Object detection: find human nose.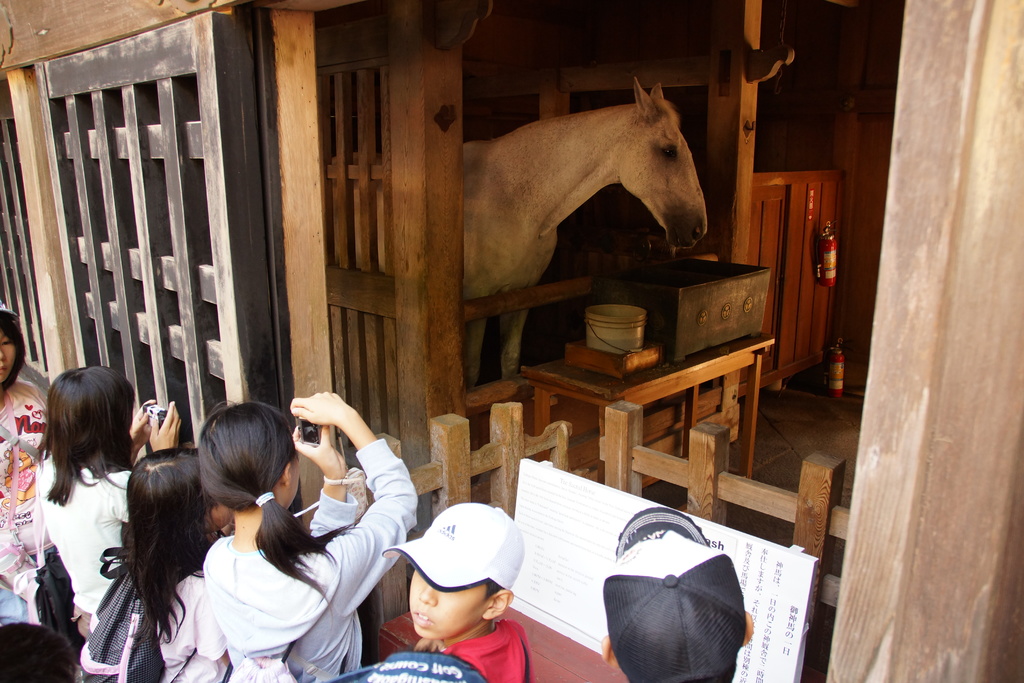
<box>418,588,435,602</box>.
